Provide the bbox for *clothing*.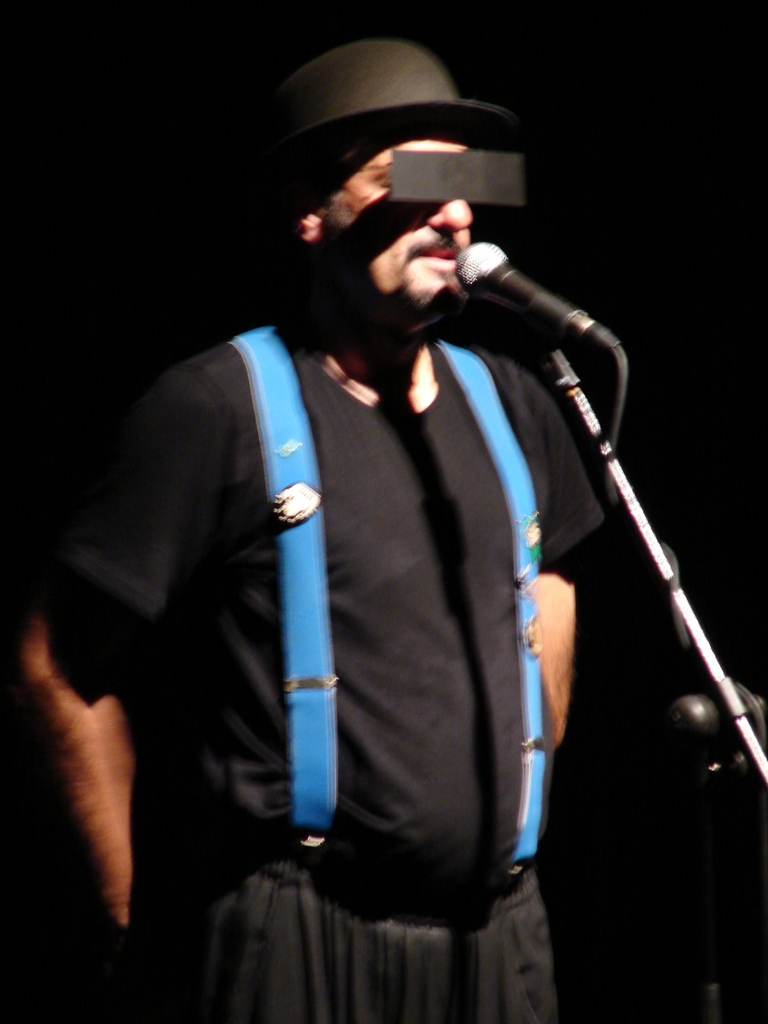
{"left": 65, "top": 294, "right": 552, "bottom": 969}.
